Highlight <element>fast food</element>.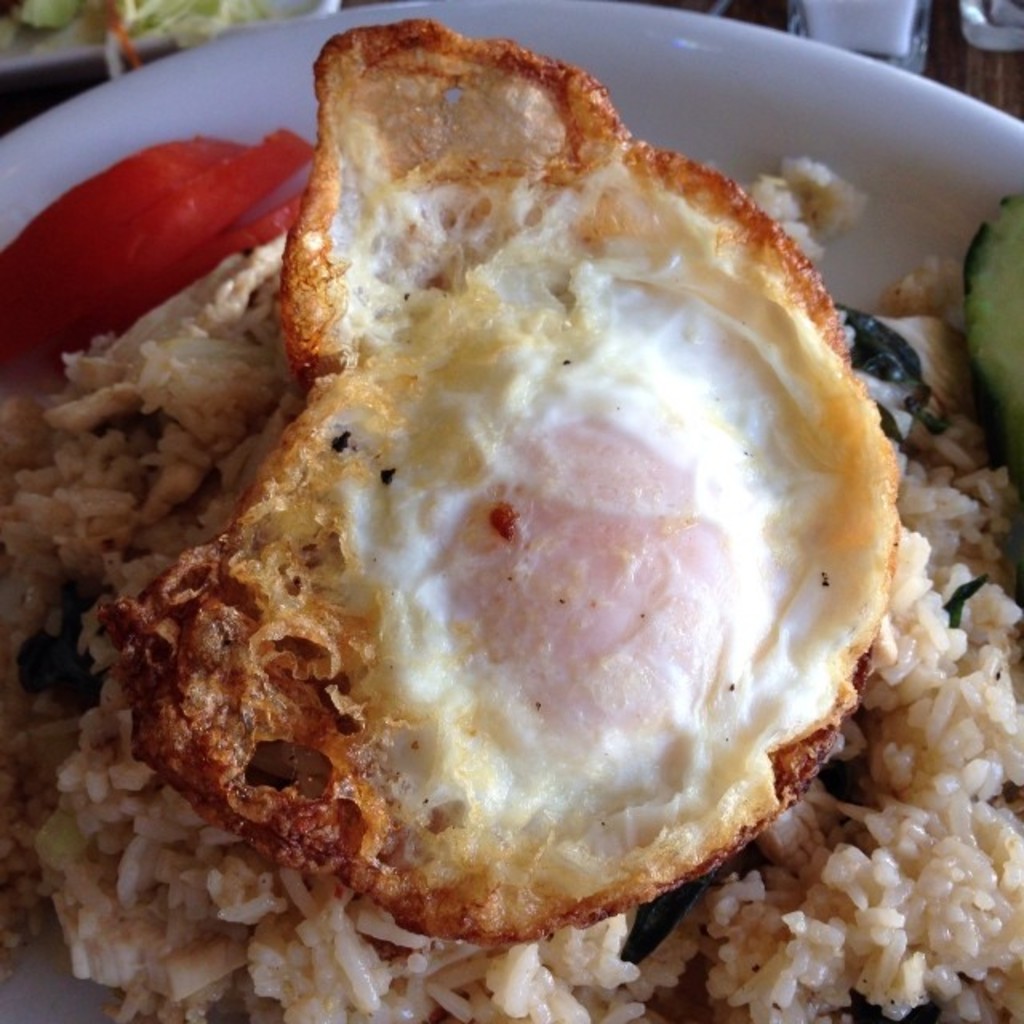
Highlighted region: (99, 18, 910, 952).
